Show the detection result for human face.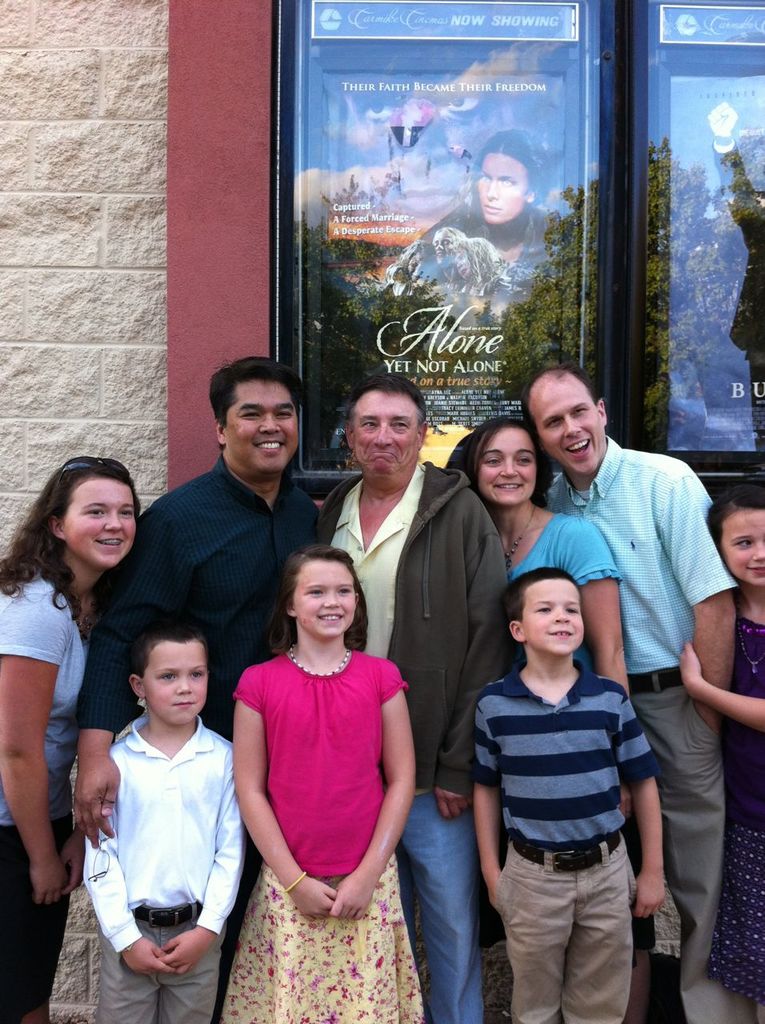
rect(523, 577, 584, 656).
